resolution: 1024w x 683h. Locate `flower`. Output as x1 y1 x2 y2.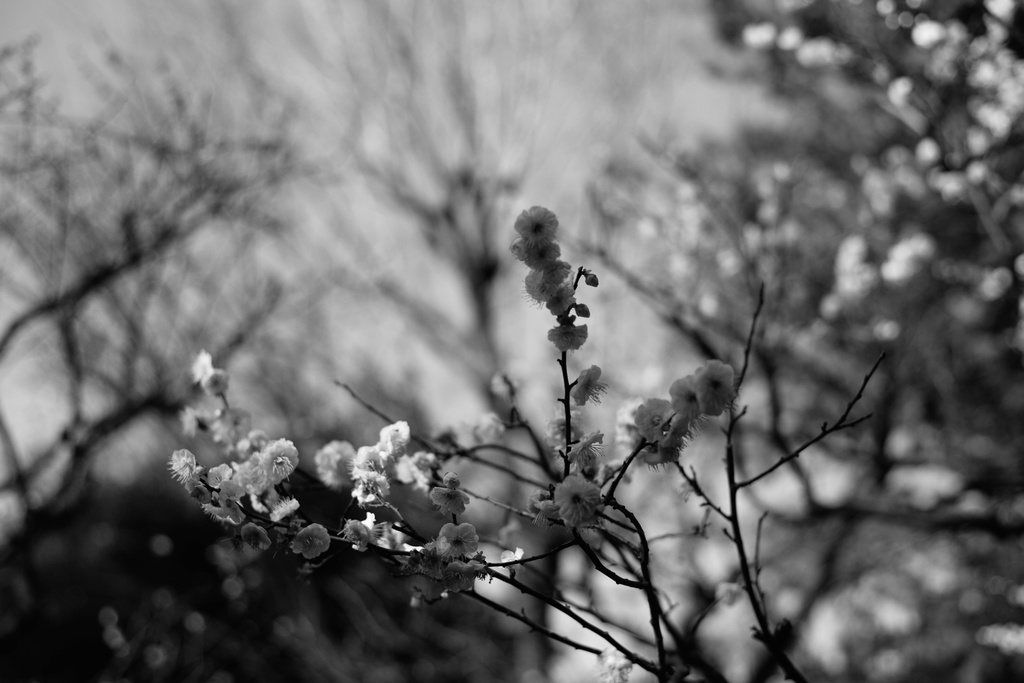
416 521 481 609.
